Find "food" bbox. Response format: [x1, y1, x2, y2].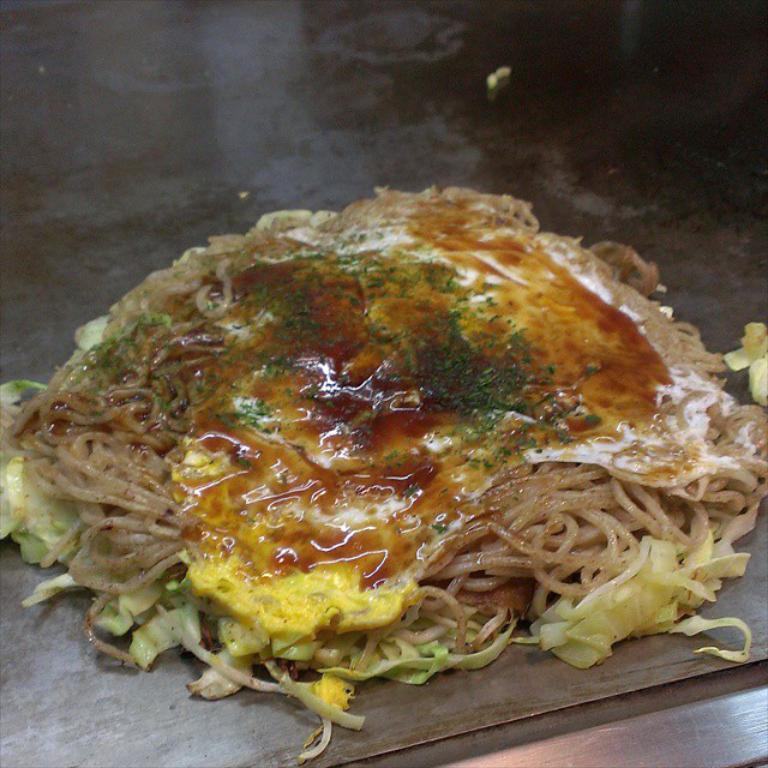
[0, 206, 755, 712].
